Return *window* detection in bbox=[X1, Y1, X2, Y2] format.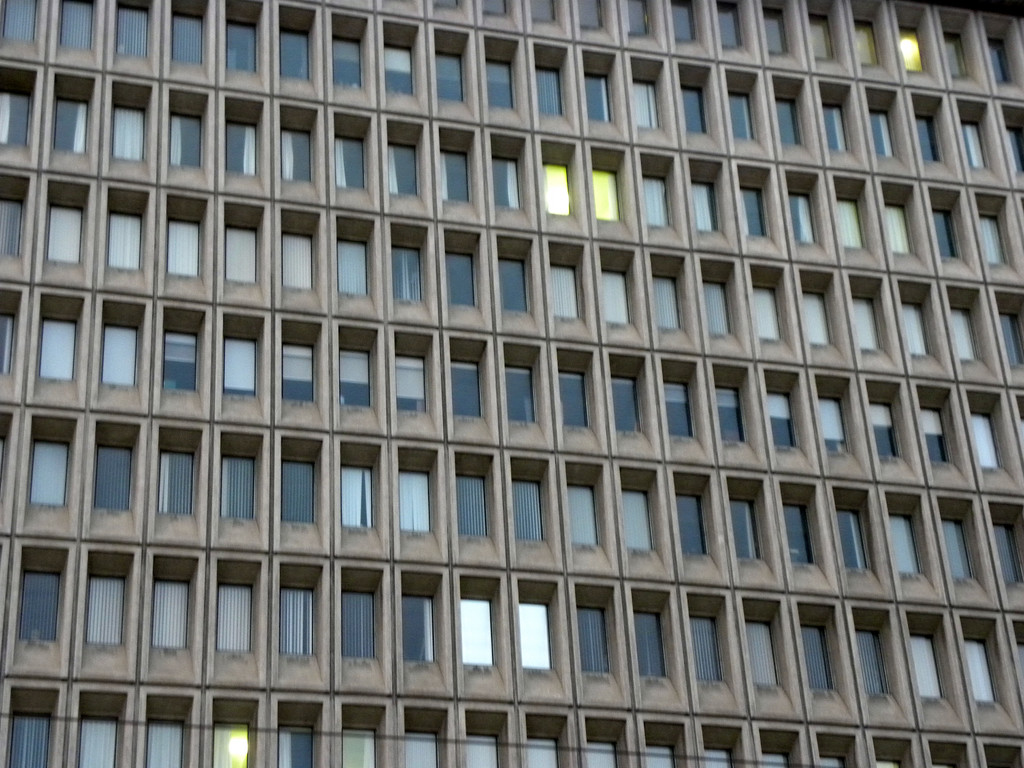
bbox=[1005, 102, 1023, 180].
